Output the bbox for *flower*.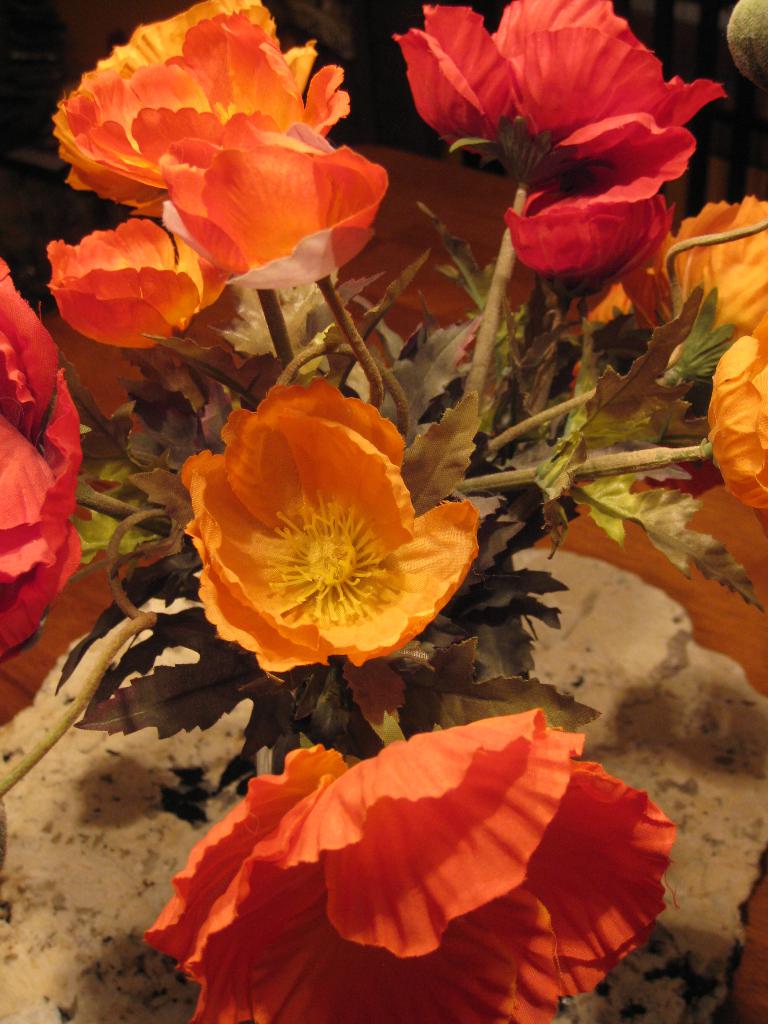
[left=136, top=708, right=685, bottom=1023].
